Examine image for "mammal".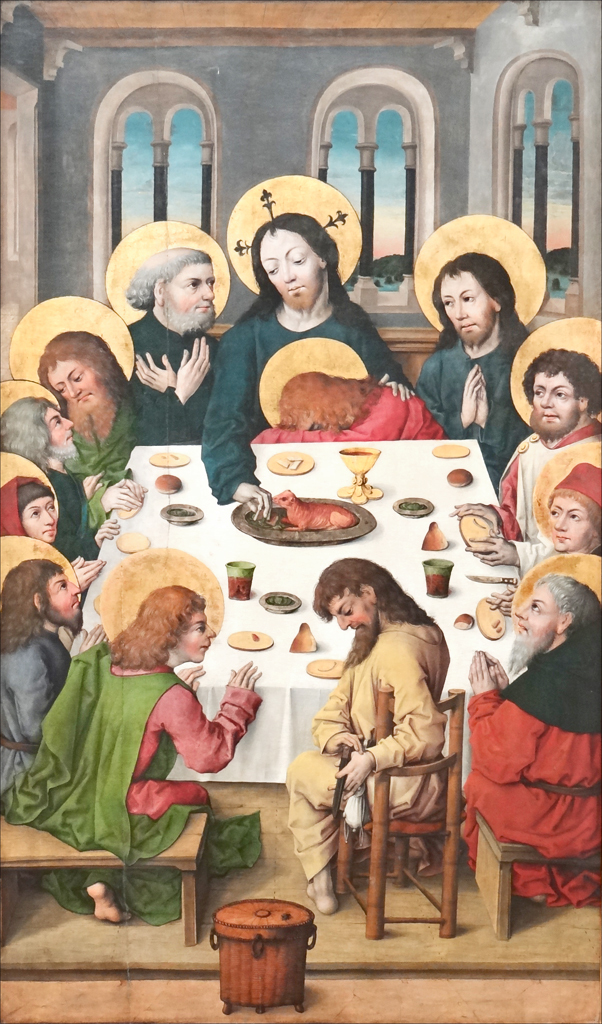
Examination result: [279,556,451,916].
